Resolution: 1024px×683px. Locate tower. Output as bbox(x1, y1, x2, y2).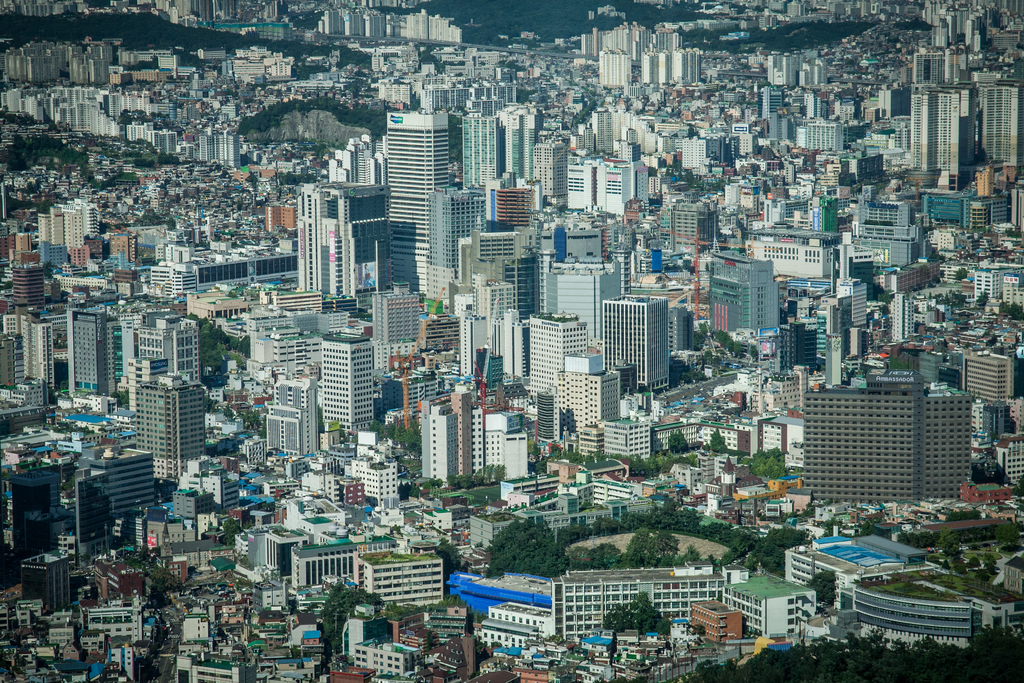
bbox(911, 85, 956, 192).
